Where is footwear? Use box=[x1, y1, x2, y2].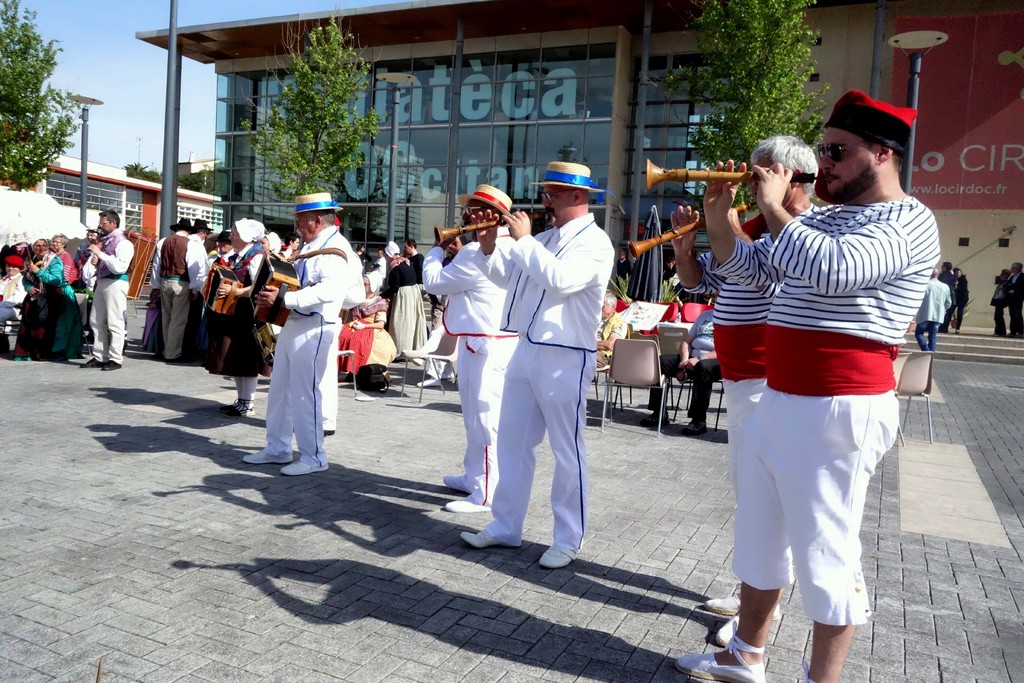
box=[241, 446, 292, 466].
